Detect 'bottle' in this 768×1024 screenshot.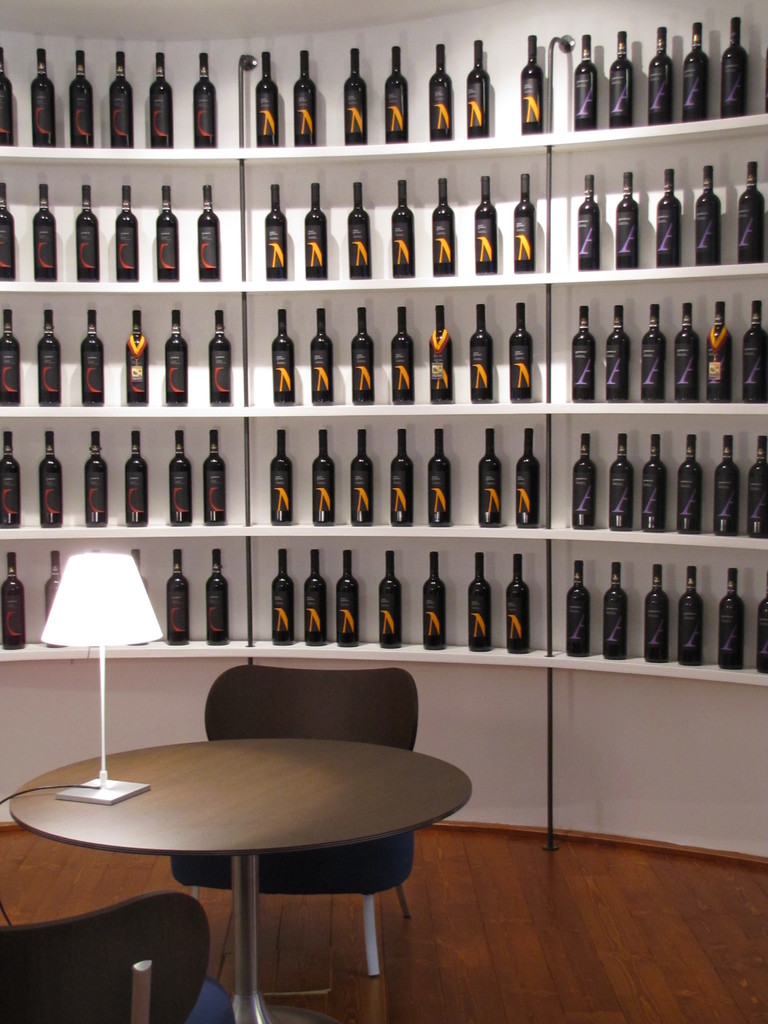
Detection: left=86, top=310, right=99, bottom=406.
